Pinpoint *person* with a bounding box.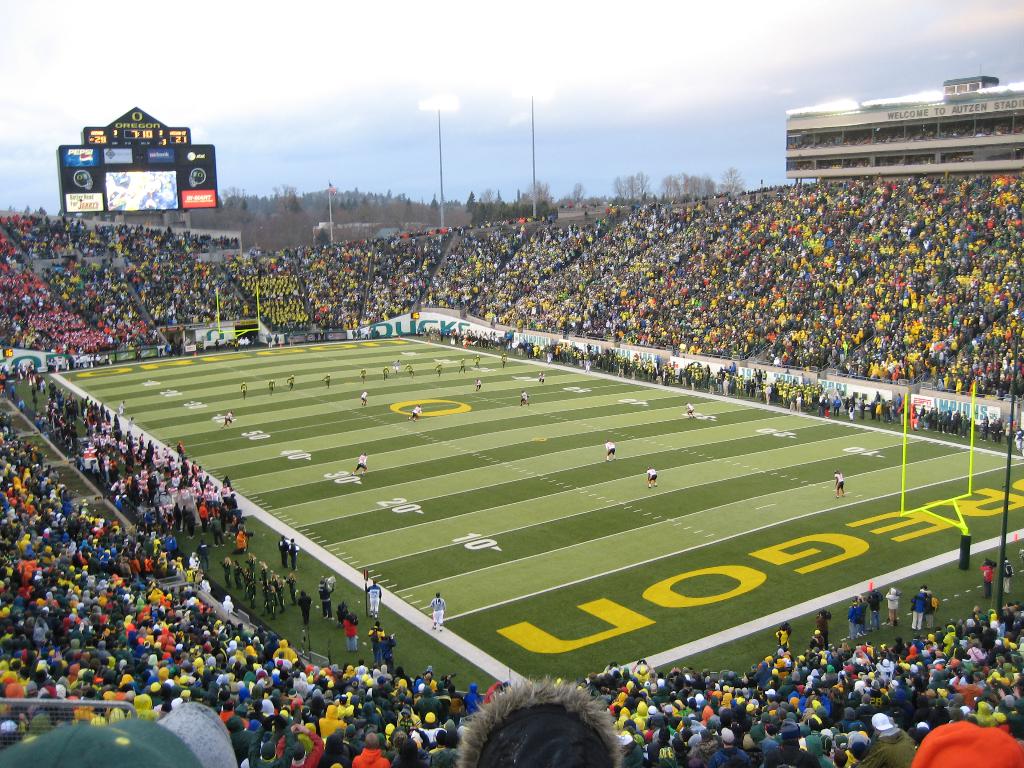
locate(687, 403, 696, 424).
